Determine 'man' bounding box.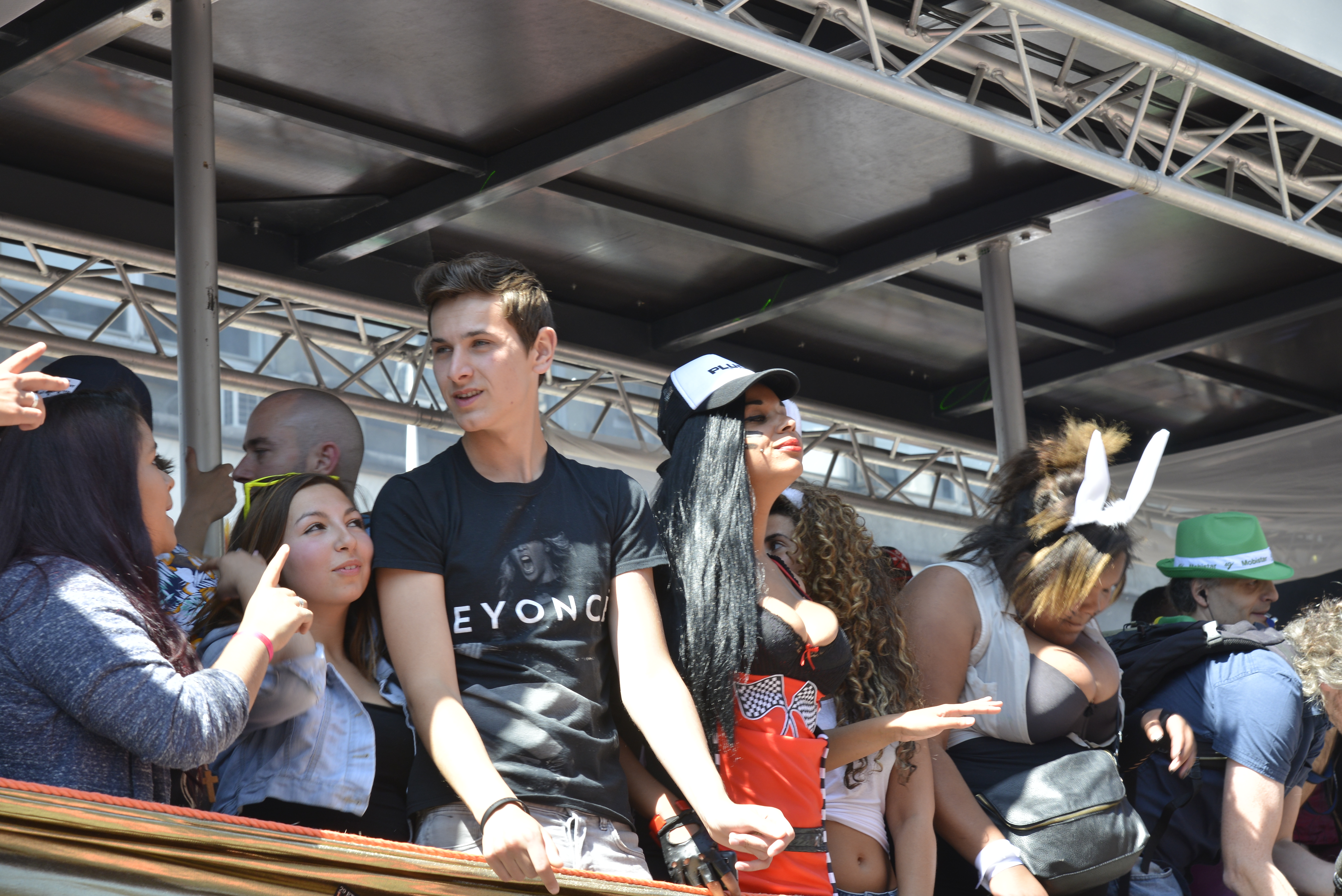
Determined: rect(78, 58, 156, 197).
